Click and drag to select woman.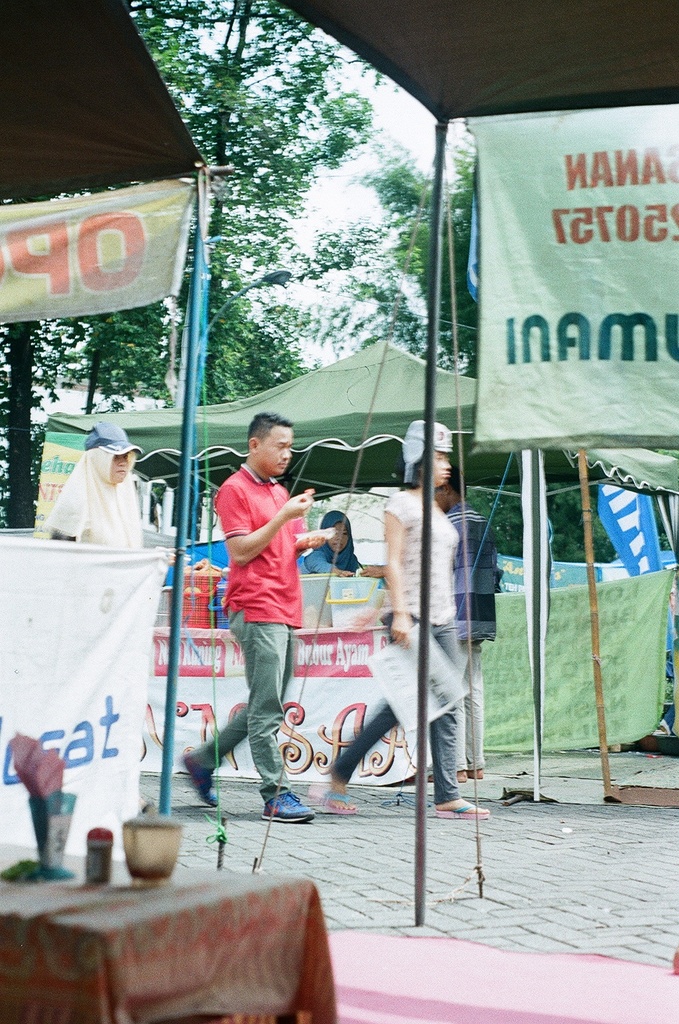
Selection: {"x1": 296, "y1": 418, "x2": 498, "y2": 827}.
